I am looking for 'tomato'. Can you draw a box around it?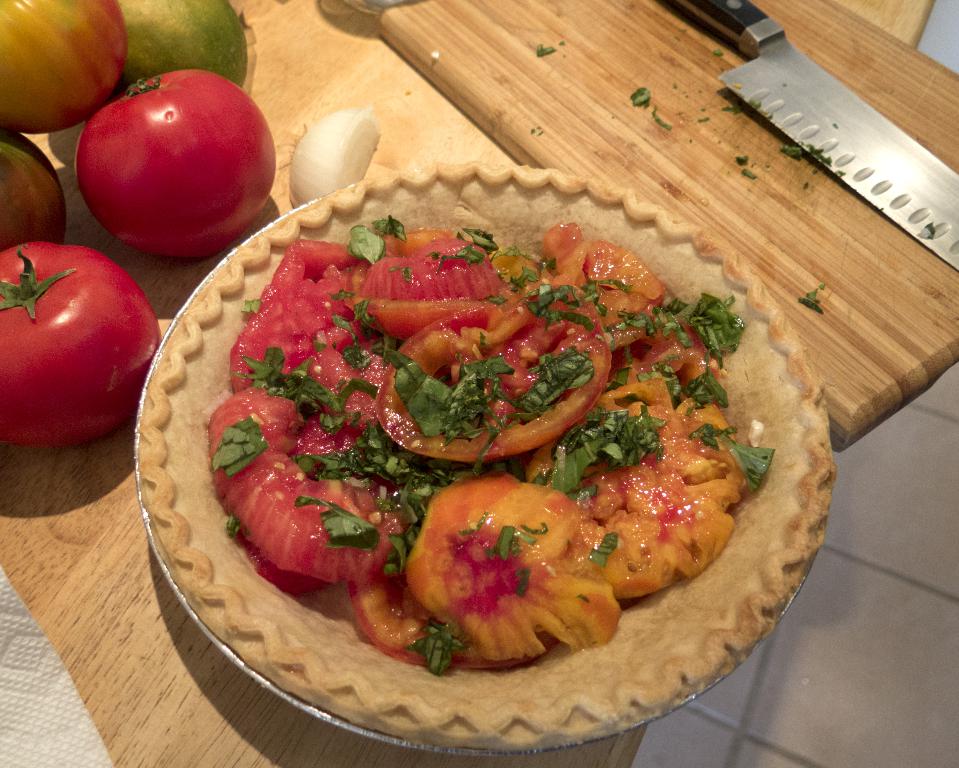
Sure, the bounding box is <box>73,65,275,257</box>.
